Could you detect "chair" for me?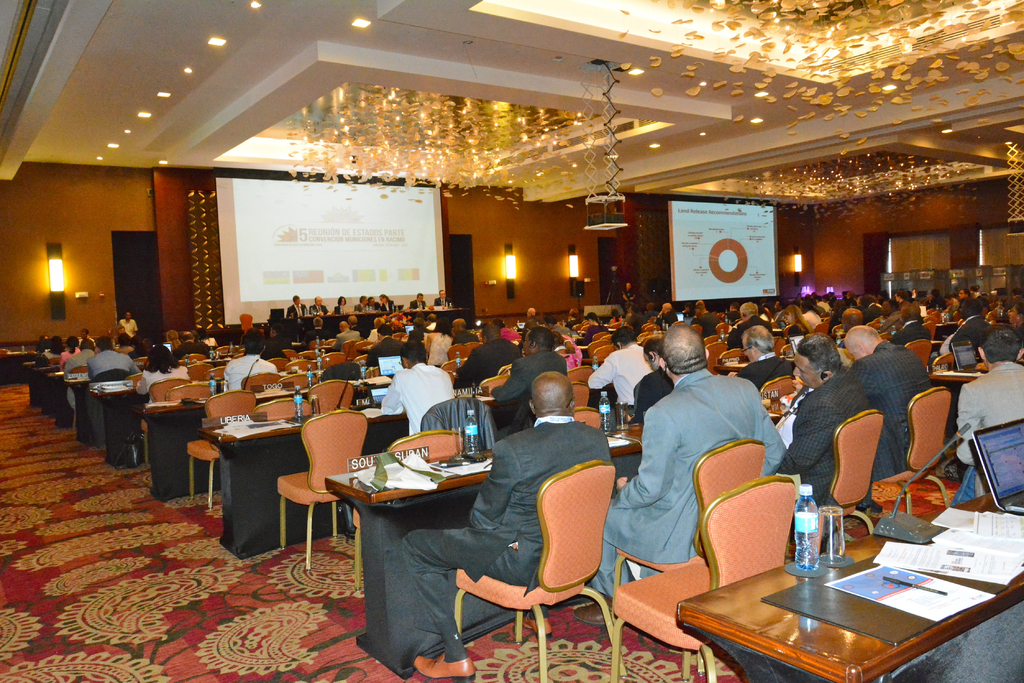
Detection result: [922, 315, 939, 333].
